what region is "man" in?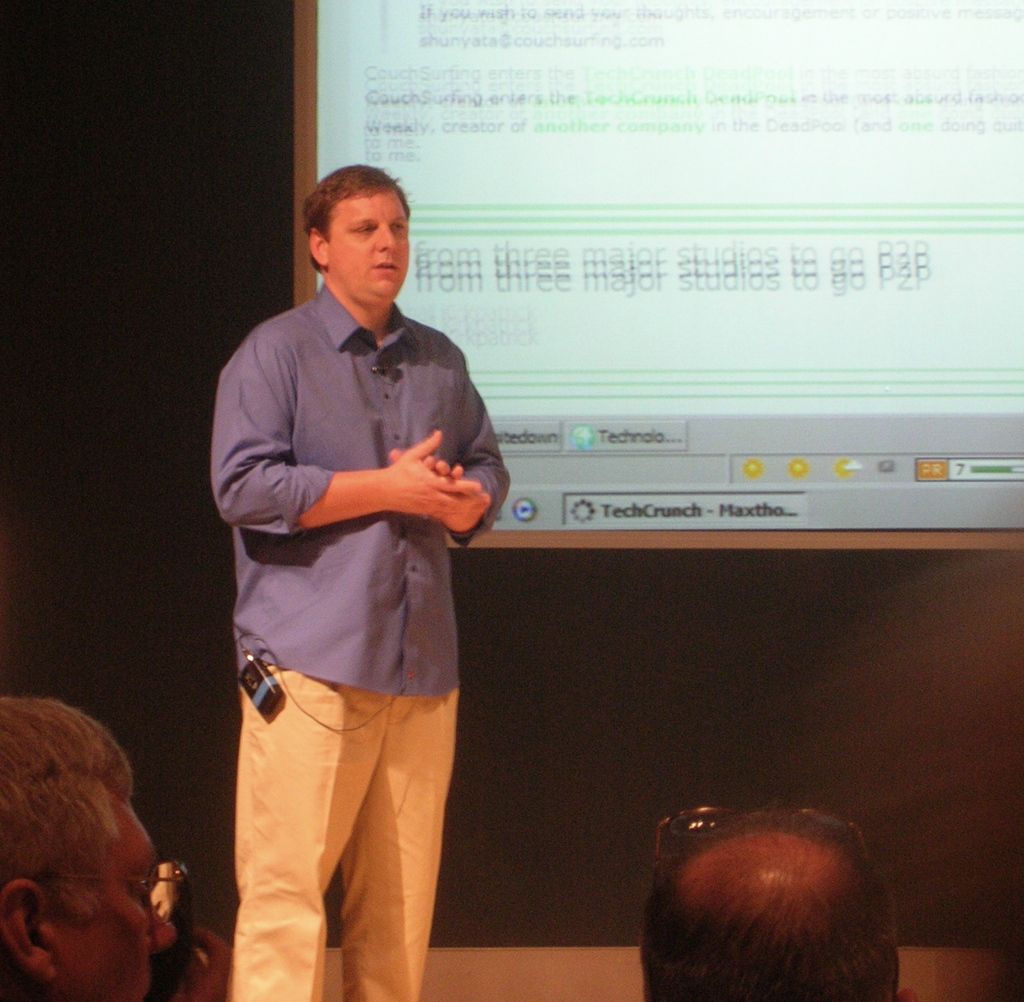
bbox=[0, 693, 180, 1001].
